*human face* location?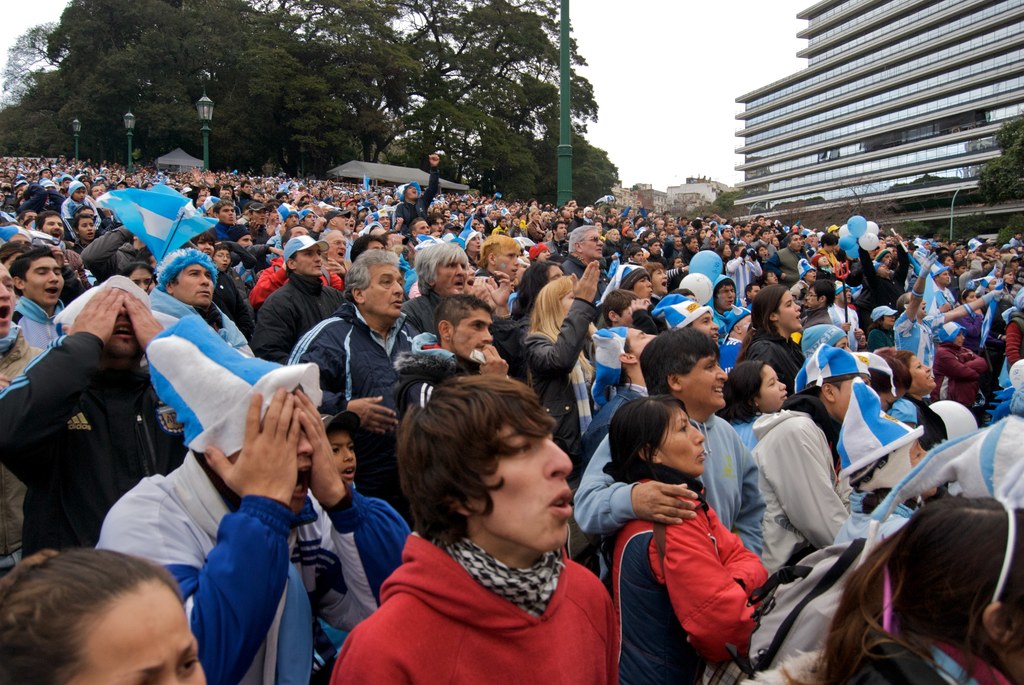
left=634, top=281, right=651, bottom=298
